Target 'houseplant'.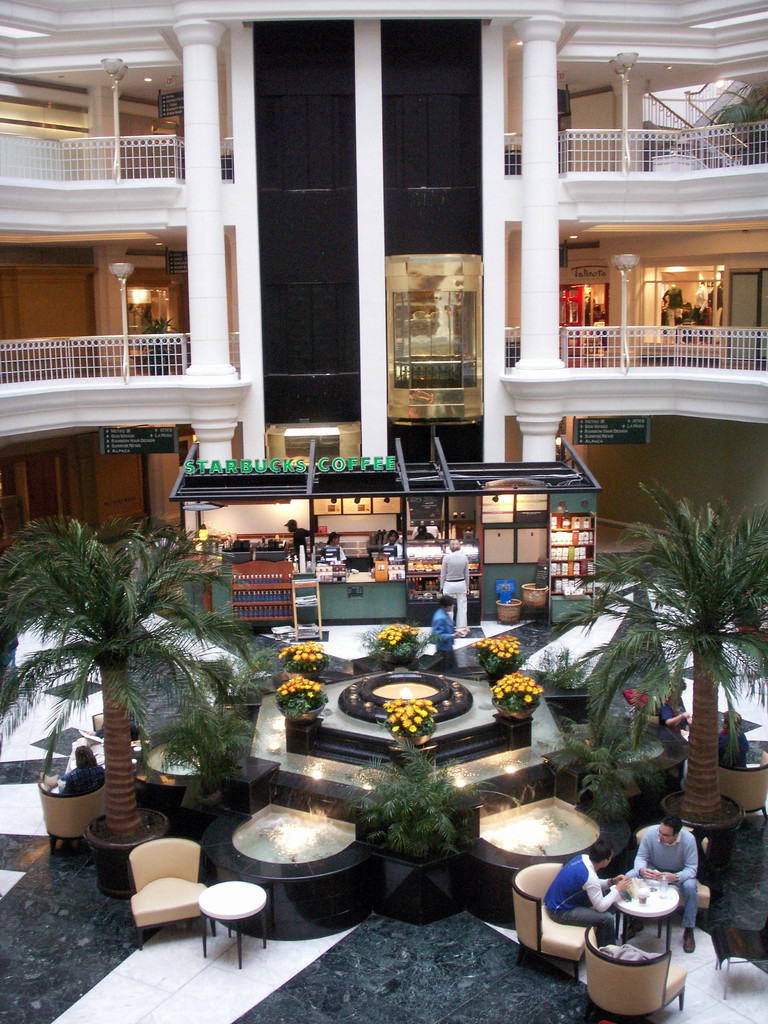
Target region: left=0, top=499, right=254, bottom=917.
